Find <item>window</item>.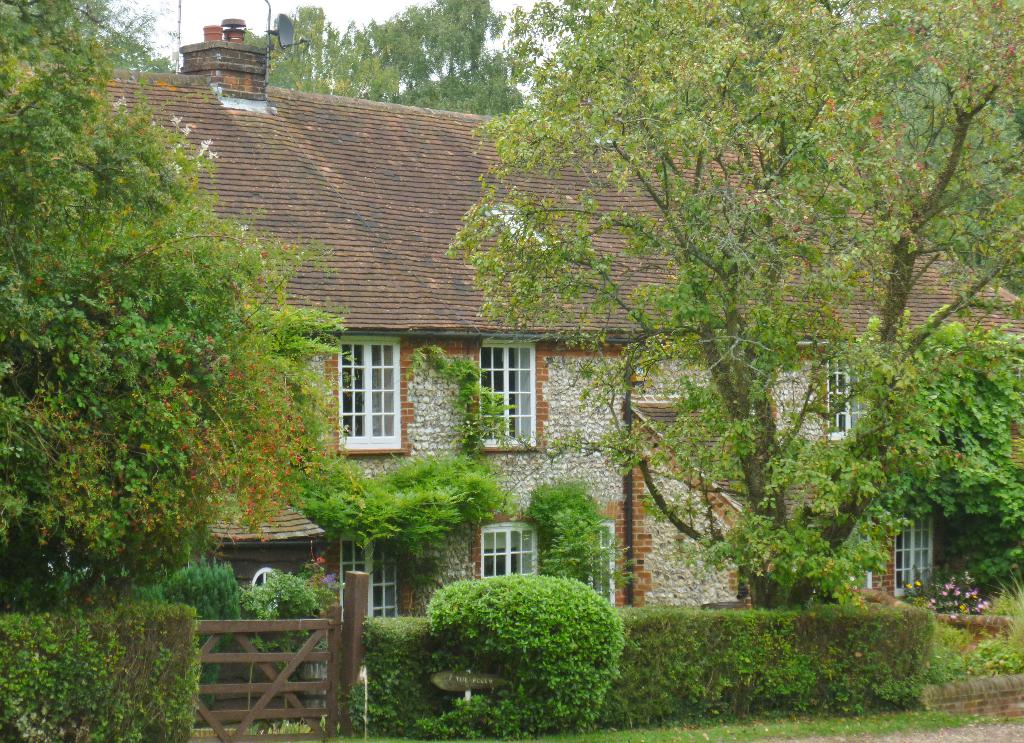
(left=895, top=513, right=935, bottom=596).
